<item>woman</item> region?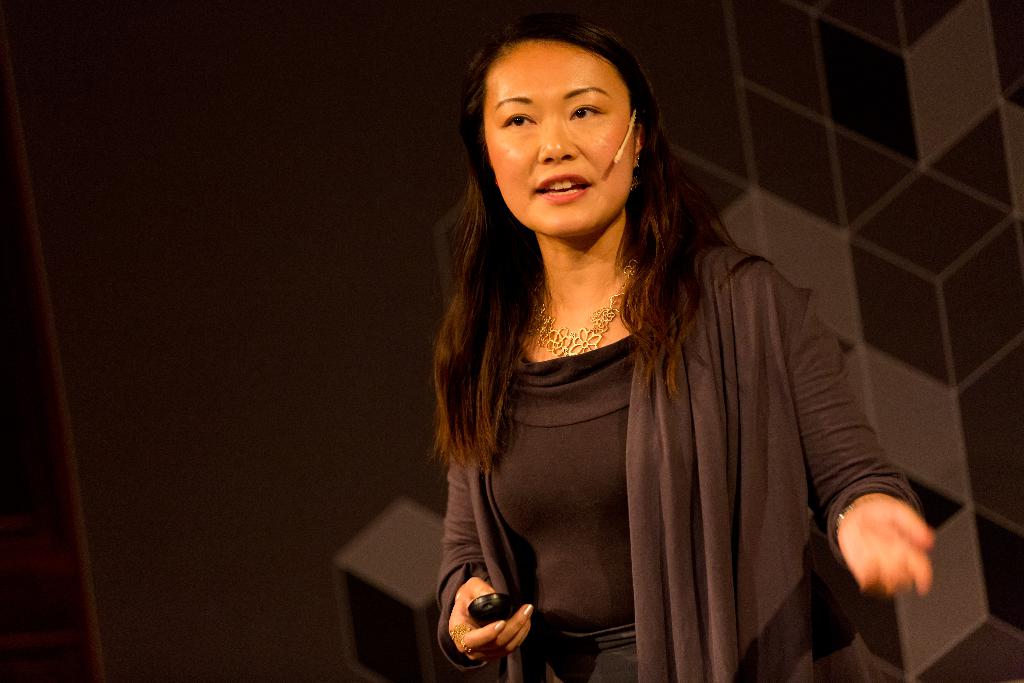
387/47/921/669
